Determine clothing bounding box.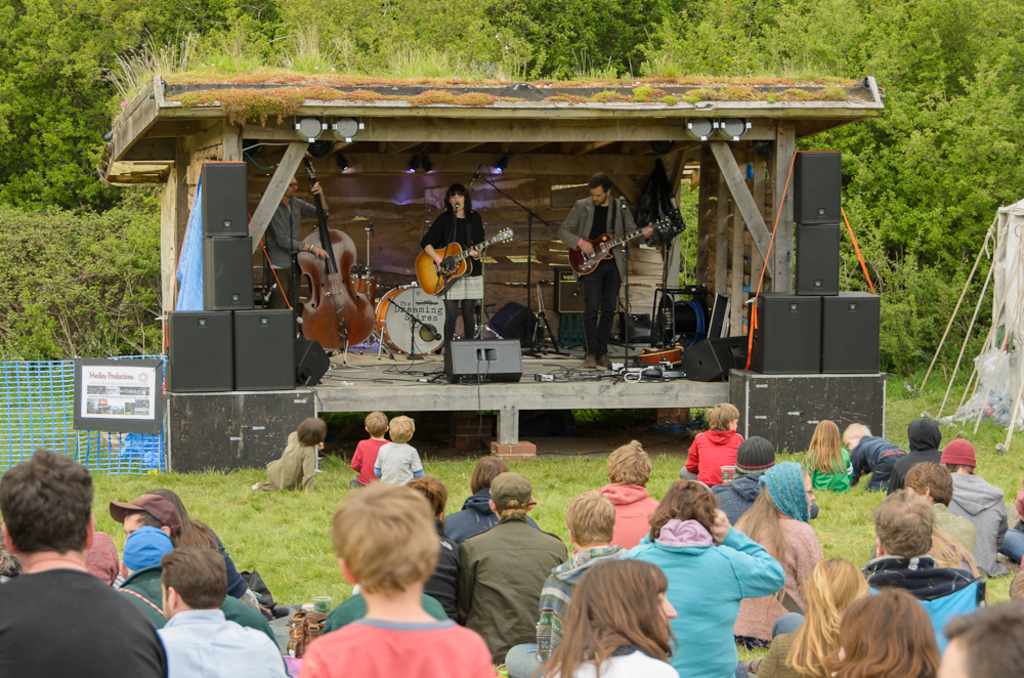
Determined: [left=266, top=428, right=317, bottom=493].
